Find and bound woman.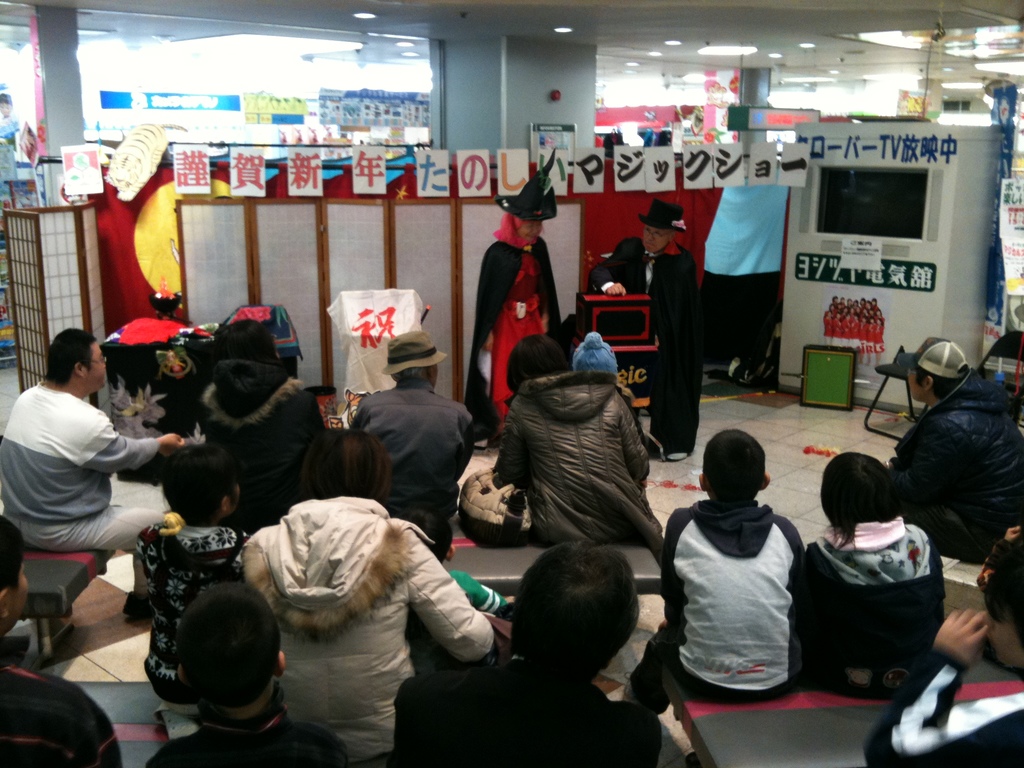
Bound: {"left": 463, "top": 148, "right": 573, "bottom": 444}.
